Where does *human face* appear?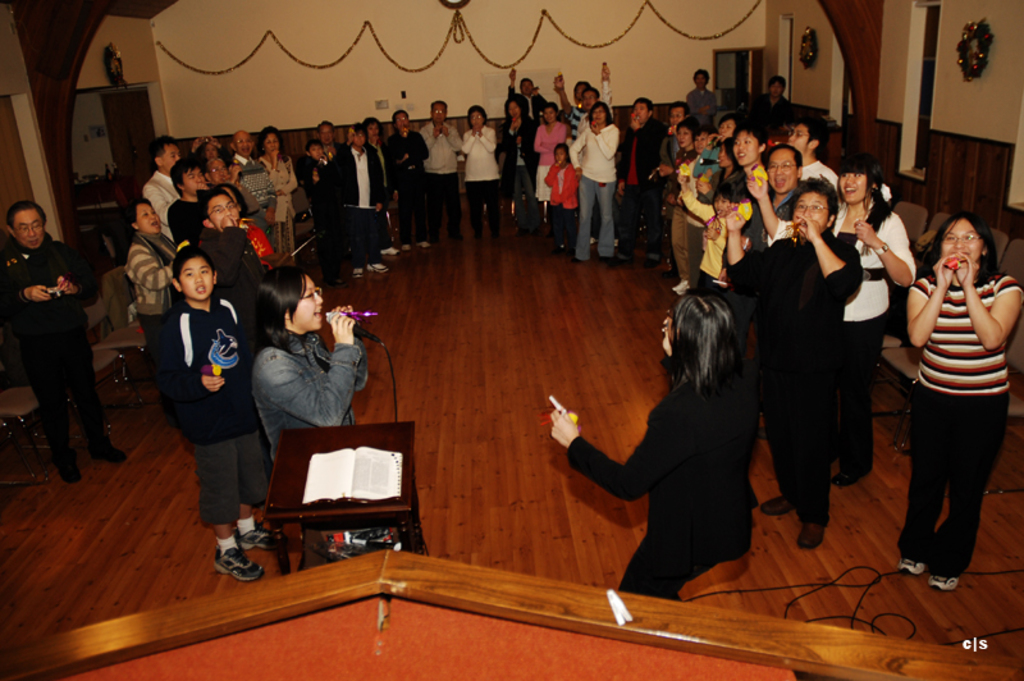
Appears at 791 127 806 155.
